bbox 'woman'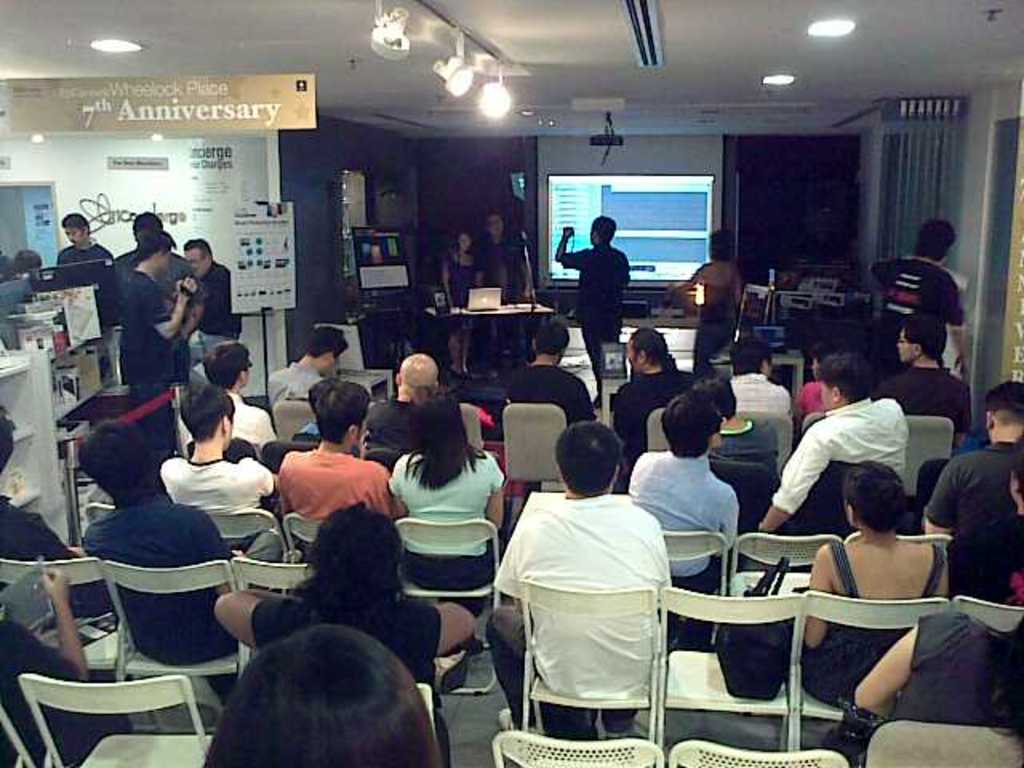
(669, 229, 742, 373)
